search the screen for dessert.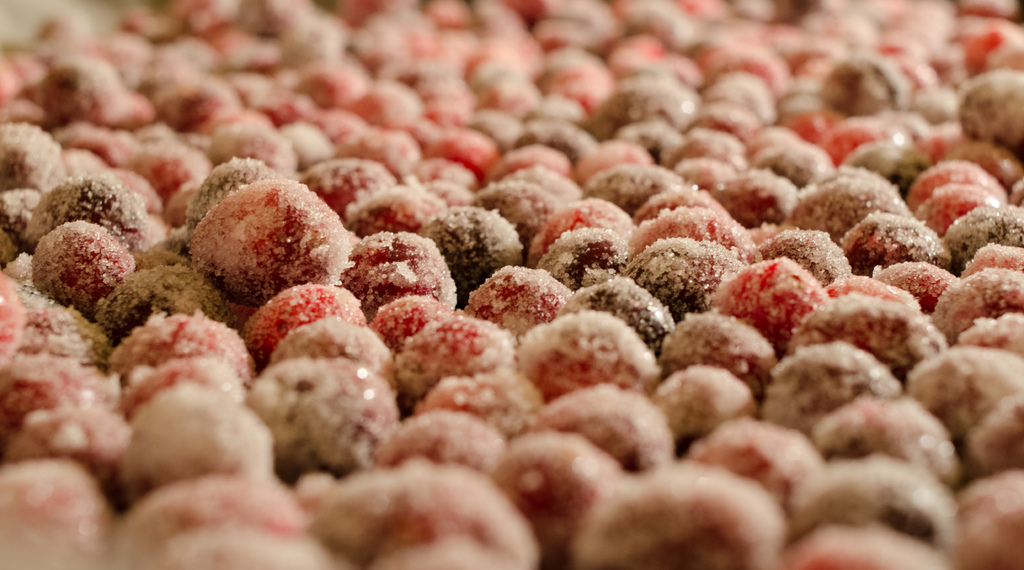
Found at Rect(478, 263, 588, 319).
